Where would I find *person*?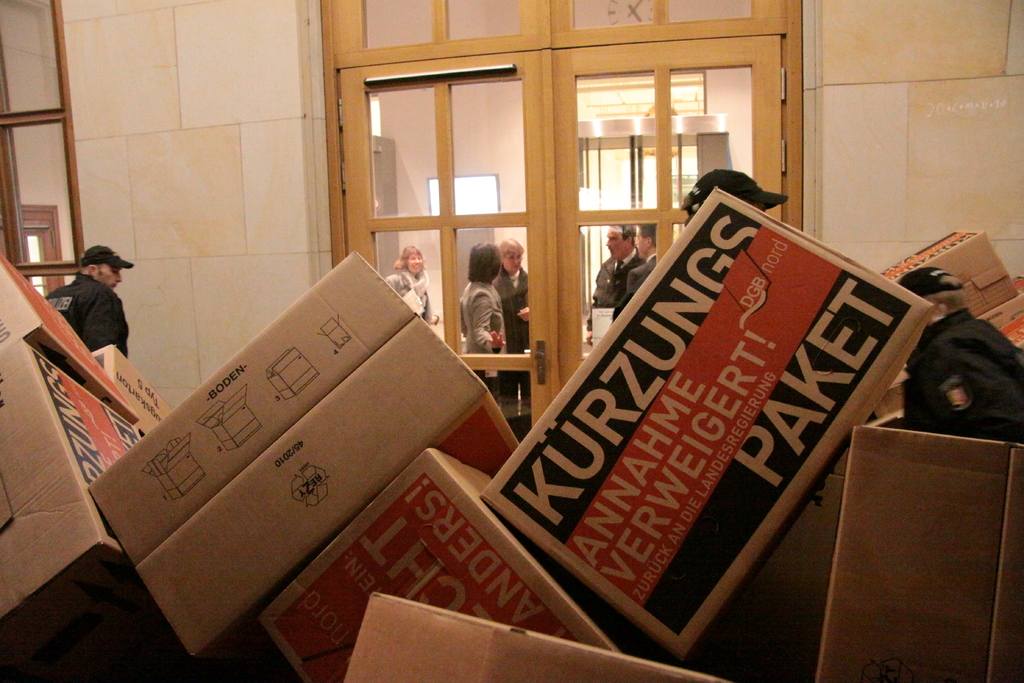
At Rect(383, 244, 436, 331).
